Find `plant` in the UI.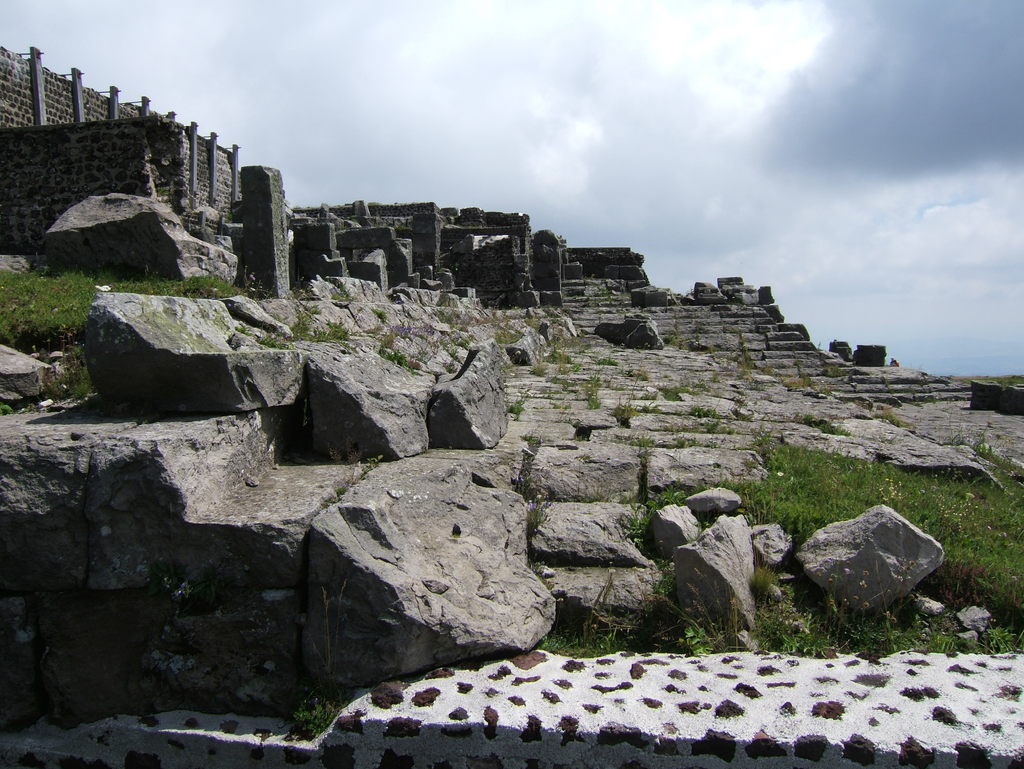
UI element at region(778, 363, 829, 395).
